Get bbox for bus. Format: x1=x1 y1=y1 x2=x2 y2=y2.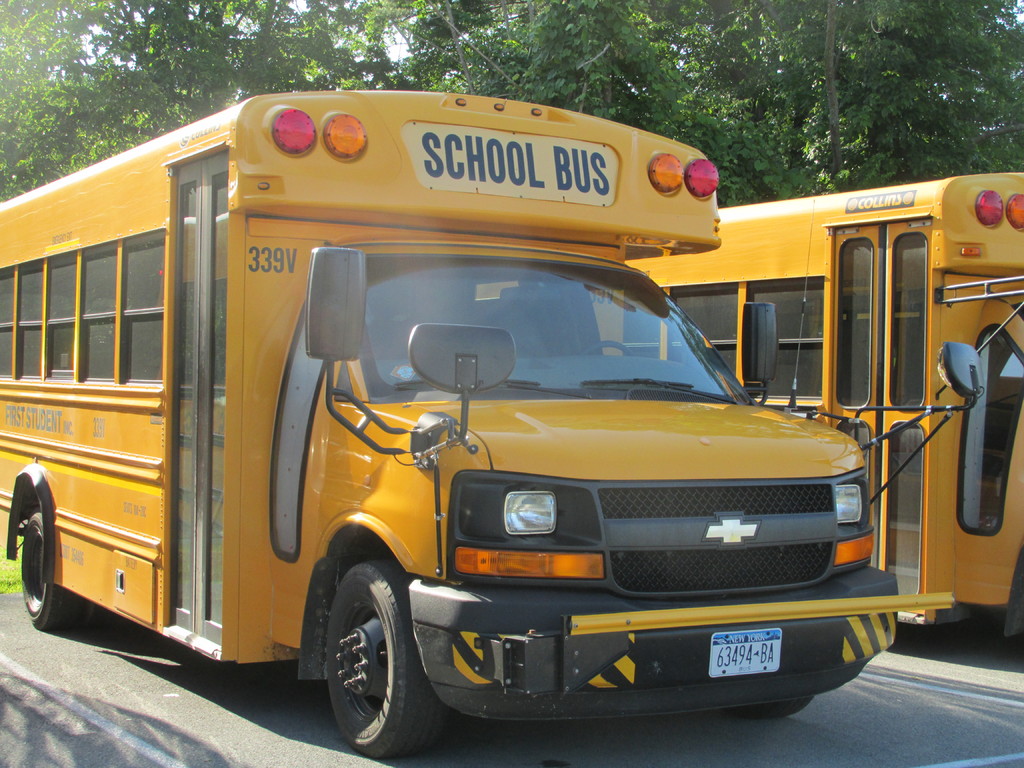
x1=474 y1=172 x2=1023 y2=634.
